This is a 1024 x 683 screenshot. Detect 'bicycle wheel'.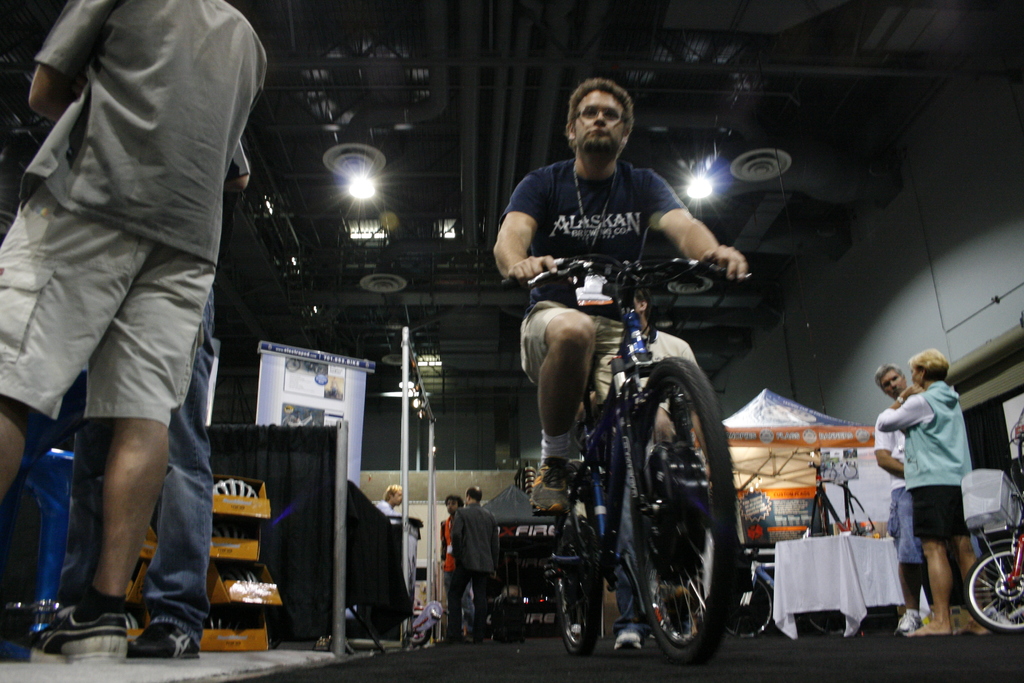
x1=725 y1=575 x2=776 y2=639.
